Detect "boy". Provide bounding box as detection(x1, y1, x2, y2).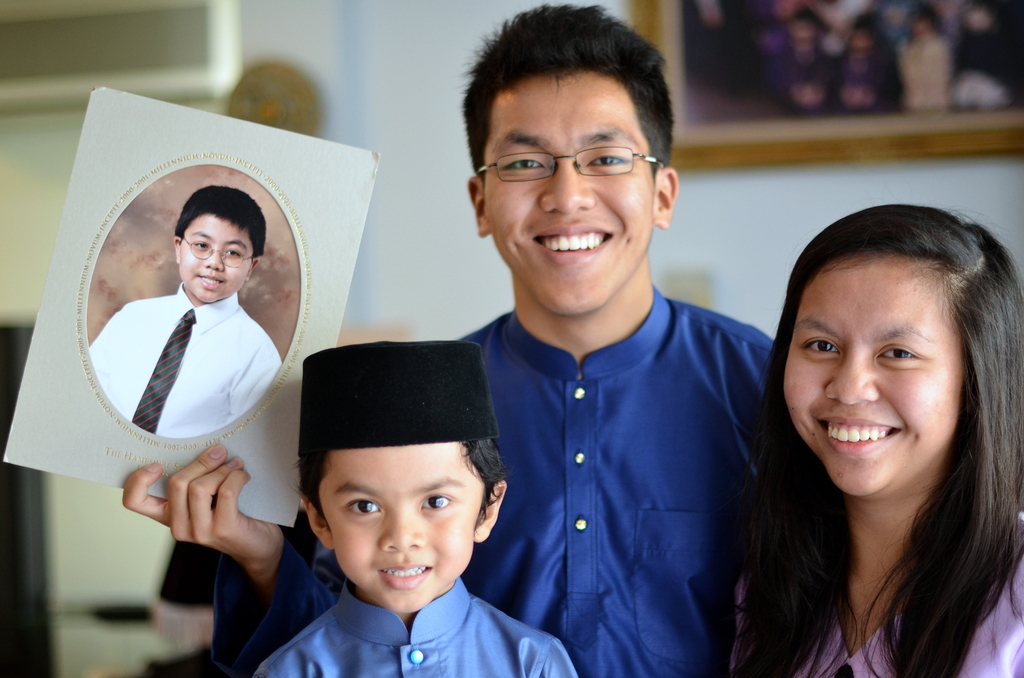
detection(246, 344, 572, 676).
